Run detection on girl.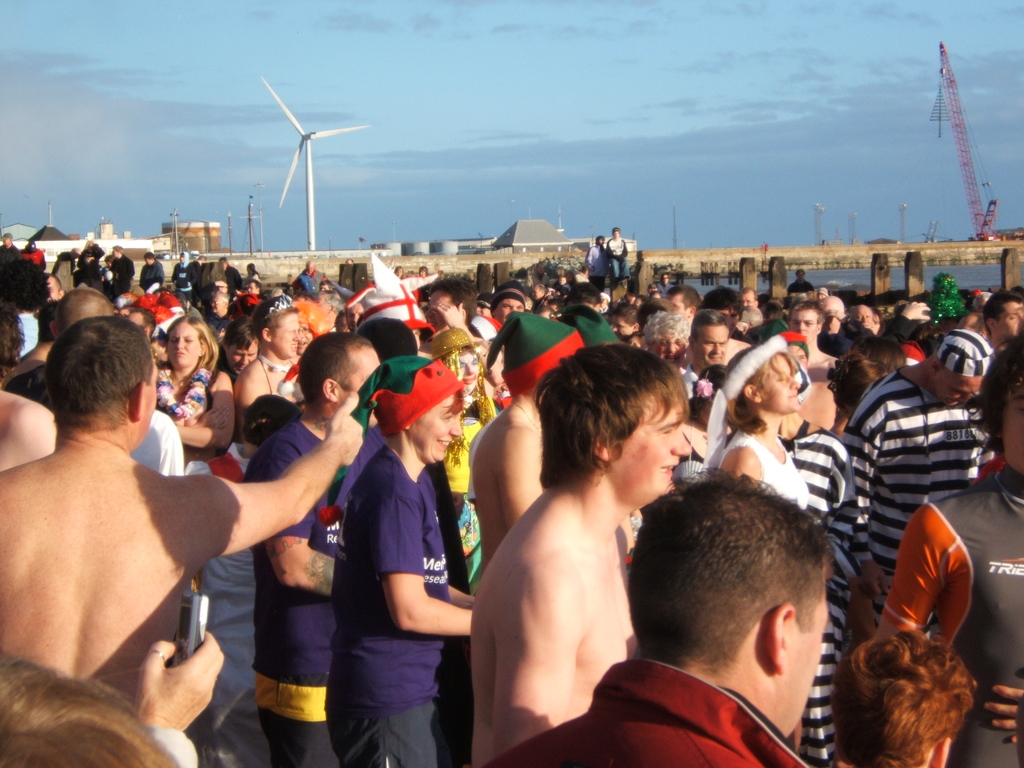
Result: (332, 349, 472, 767).
